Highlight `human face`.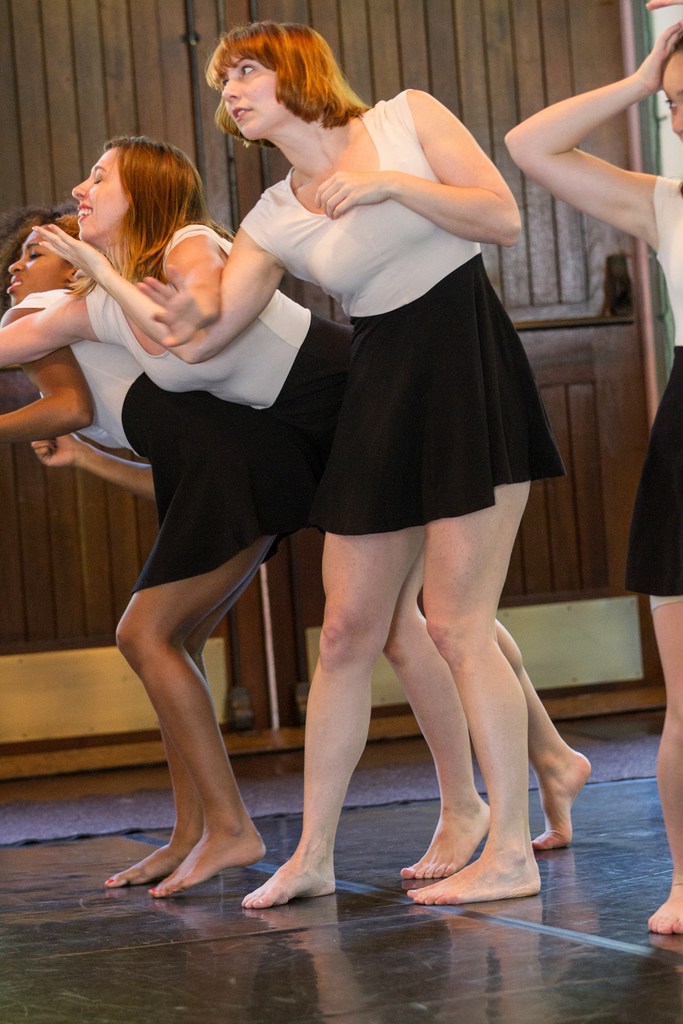
Highlighted region: box(220, 56, 286, 138).
